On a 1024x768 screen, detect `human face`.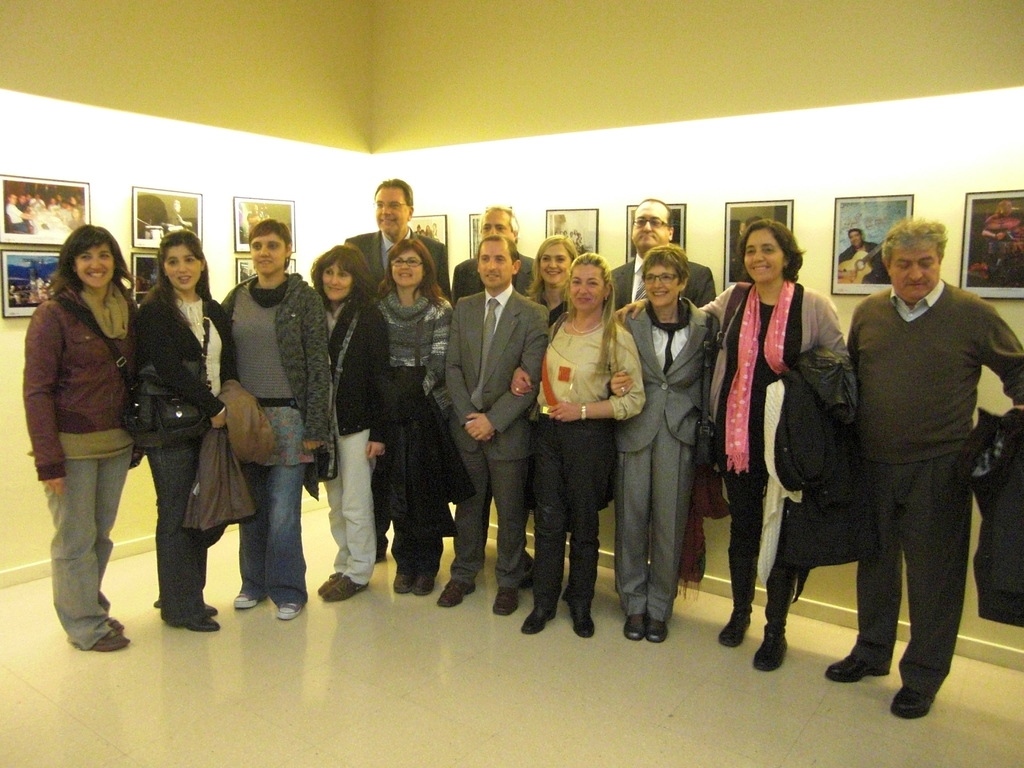
Rect(890, 244, 938, 301).
